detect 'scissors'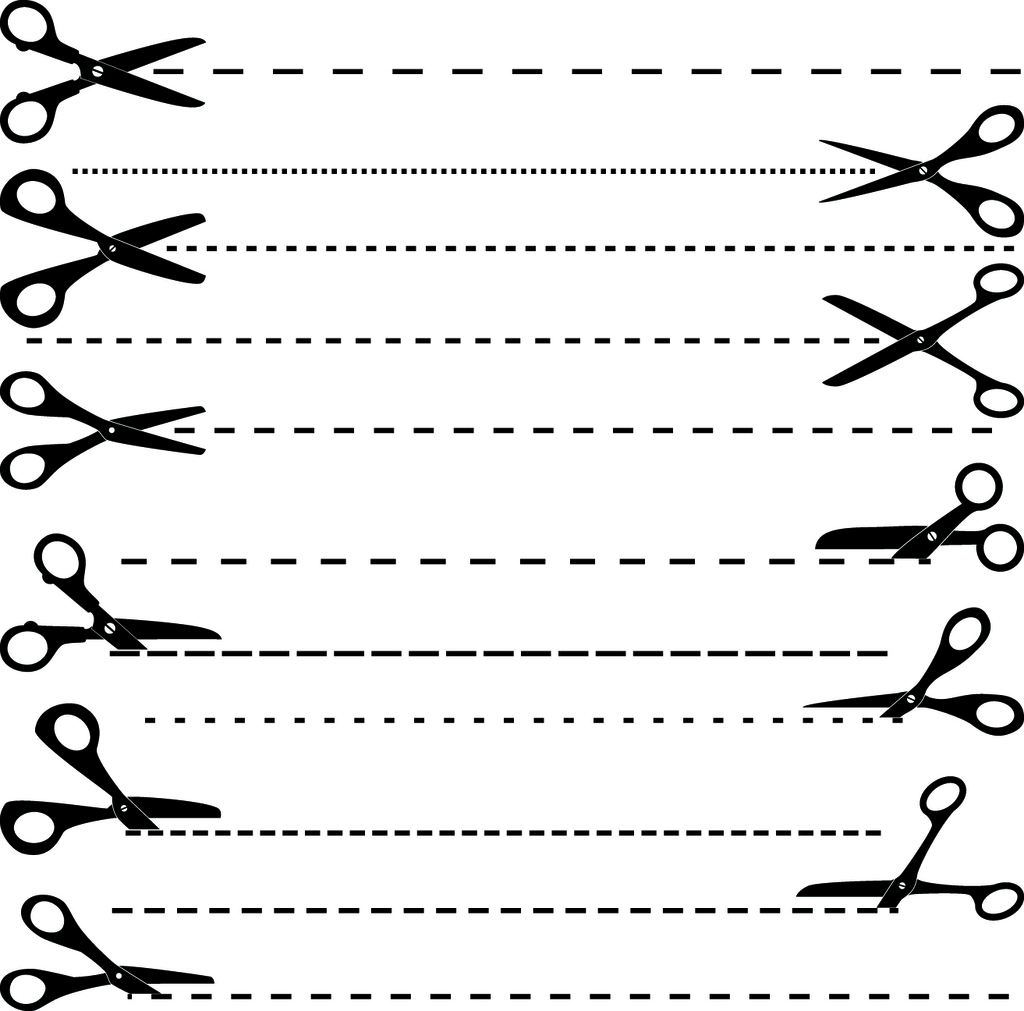
(left=802, top=601, right=1023, bottom=726)
